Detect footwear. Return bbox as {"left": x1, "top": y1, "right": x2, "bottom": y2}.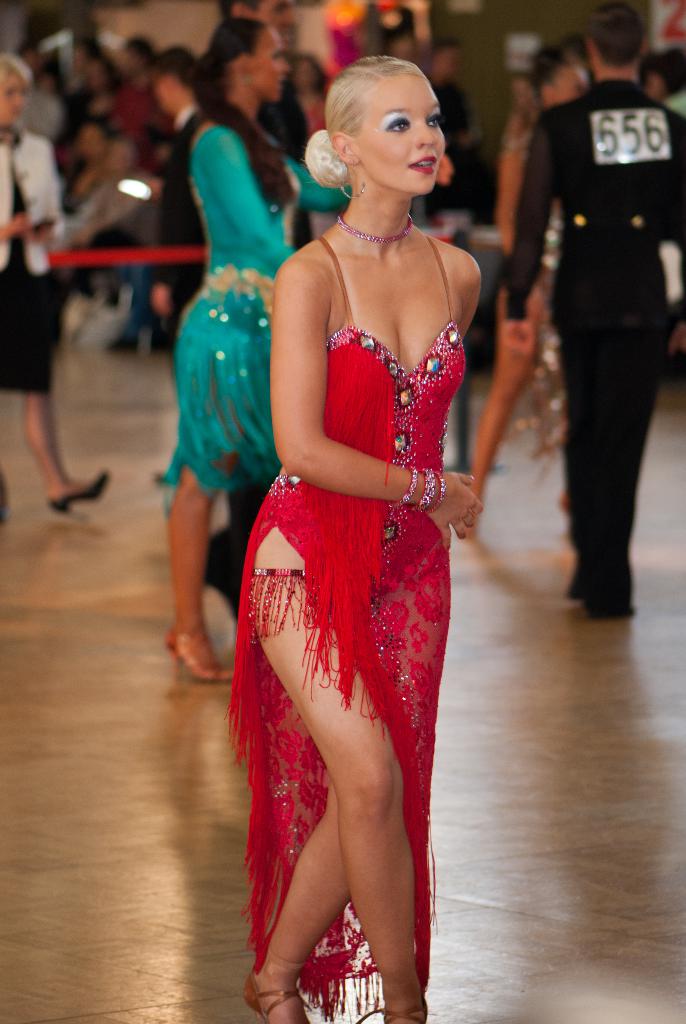
{"left": 53, "top": 470, "right": 120, "bottom": 510}.
